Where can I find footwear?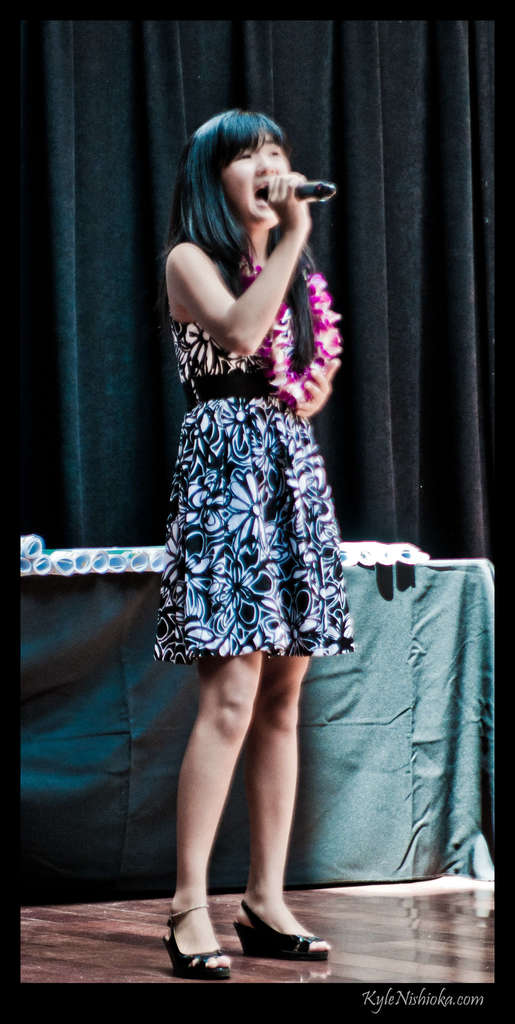
You can find it at {"x1": 157, "y1": 914, "x2": 237, "y2": 982}.
